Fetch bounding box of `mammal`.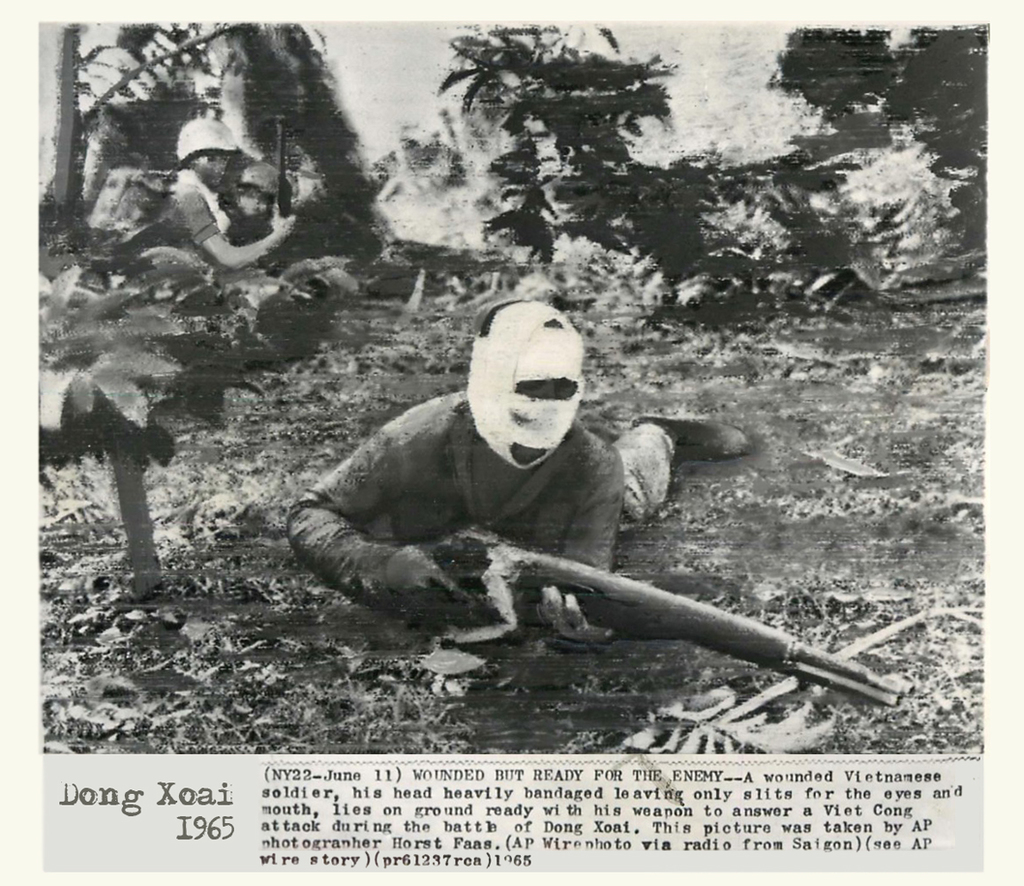
Bbox: box(283, 323, 893, 719).
